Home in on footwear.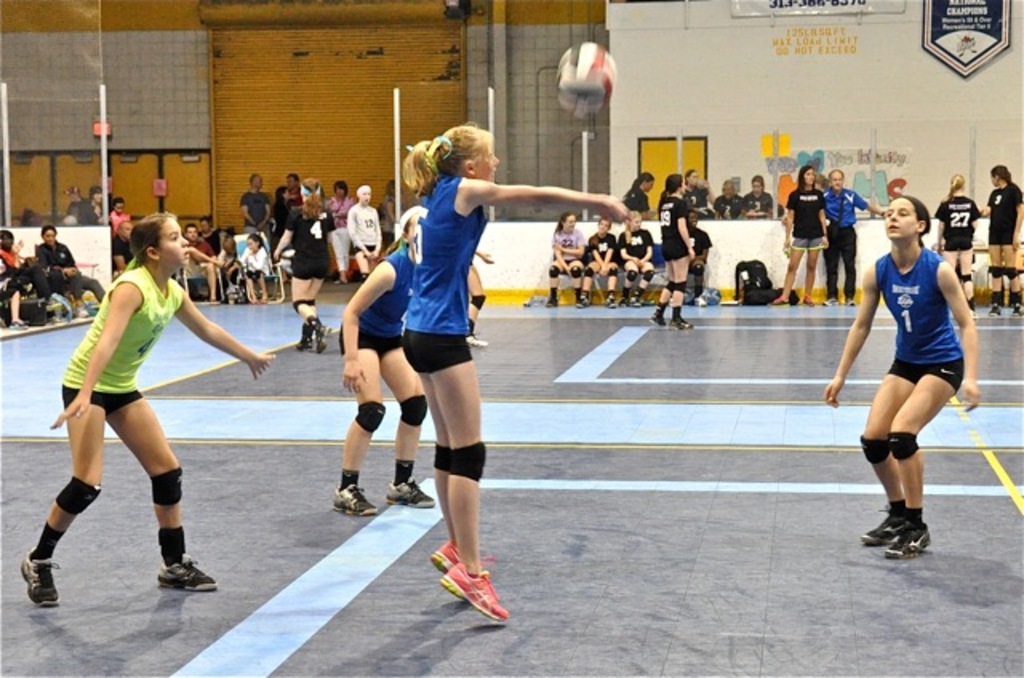
Homed in at [left=435, top=539, right=466, bottom=569].
